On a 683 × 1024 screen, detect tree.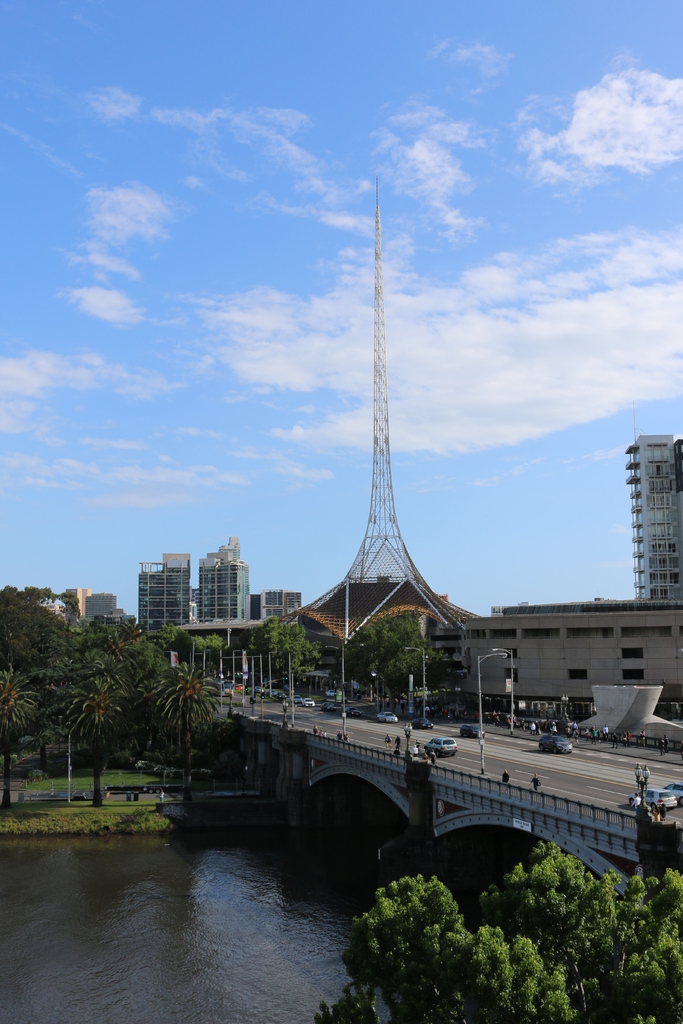
<region>46, 673, 134, 810</region>.
